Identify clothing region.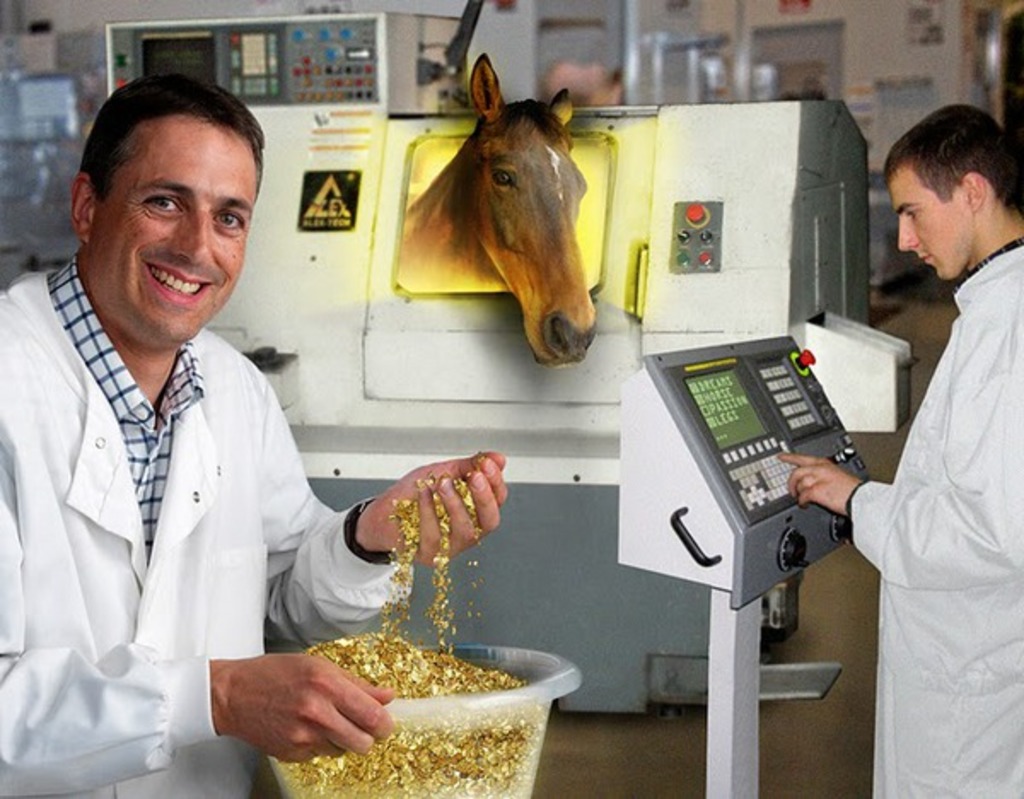
Region: pyautogui.locateOnScreen(843, 166, 1023, 784).
